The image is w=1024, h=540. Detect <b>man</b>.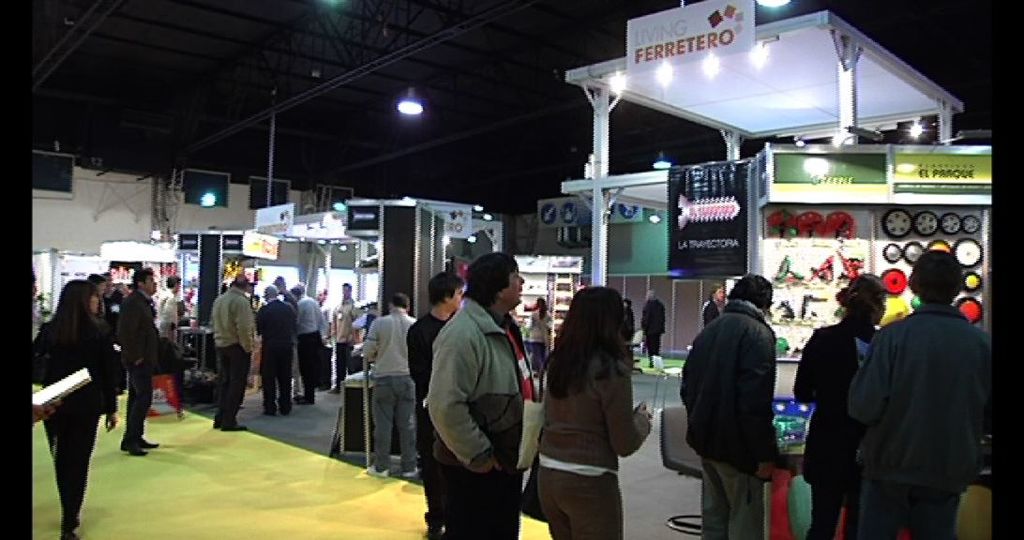
Detection: (x1=827, y1=247, x2=994, y2=523).
